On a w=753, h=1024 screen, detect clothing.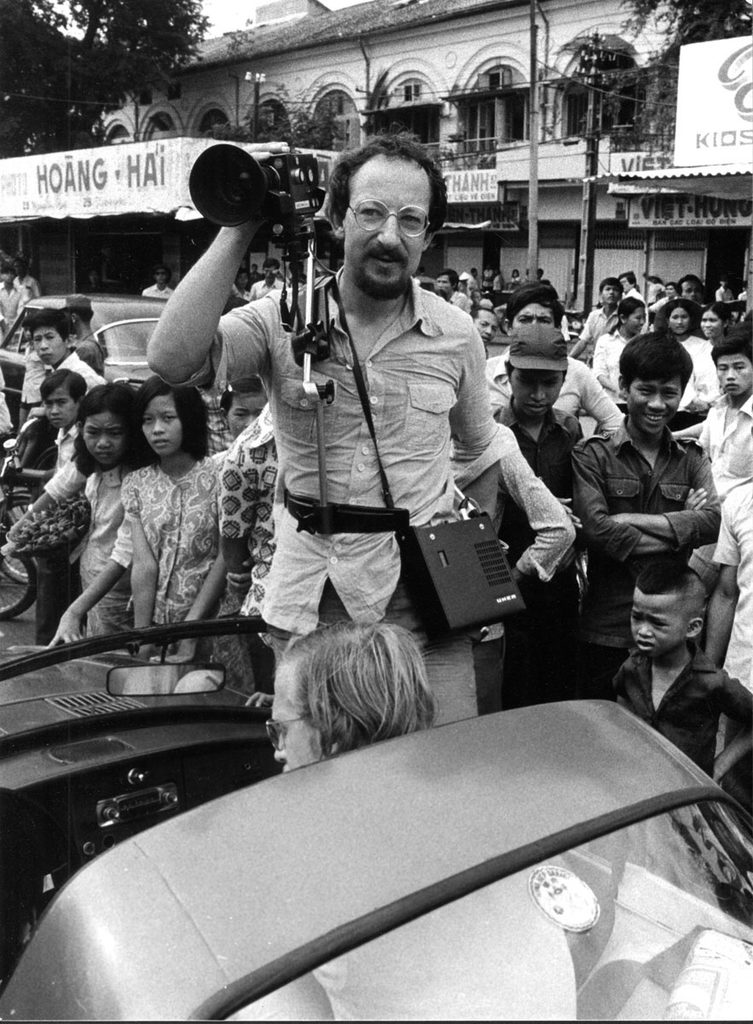
region(0, 277, 21, 335).
